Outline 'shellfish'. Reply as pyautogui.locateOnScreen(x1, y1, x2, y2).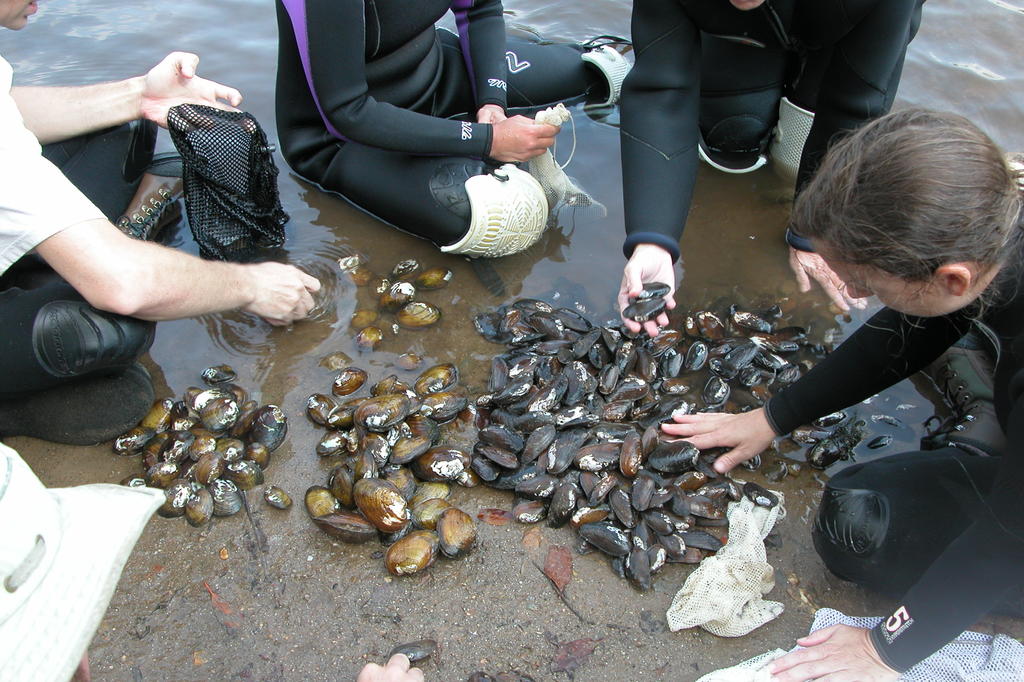
pyautogui.locateOnScreen(353, 325, 397, 353).
